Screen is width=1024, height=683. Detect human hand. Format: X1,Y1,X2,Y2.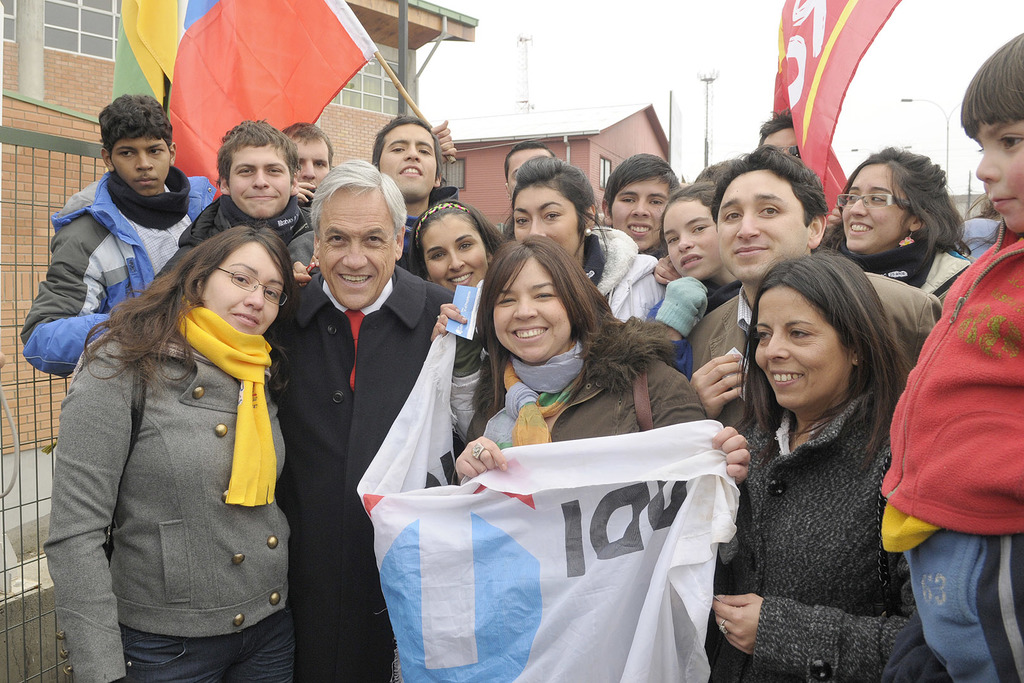
825,208,844,229.
